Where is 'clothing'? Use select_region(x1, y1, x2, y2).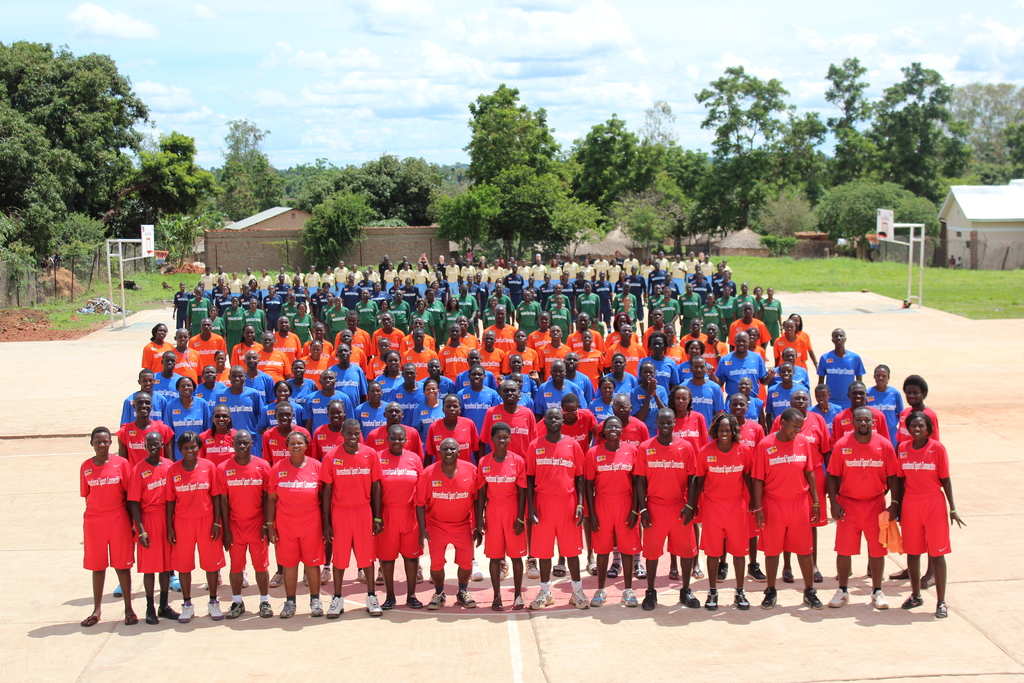
select_region(458, 370, 503, 391).
